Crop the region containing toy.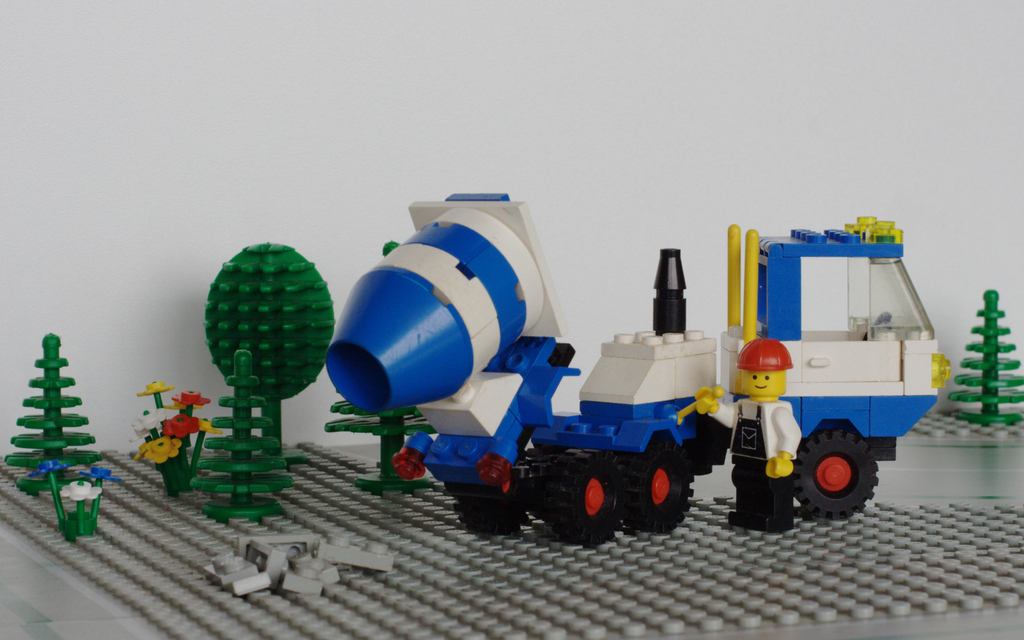
Crop region: 327 400 435 489.
